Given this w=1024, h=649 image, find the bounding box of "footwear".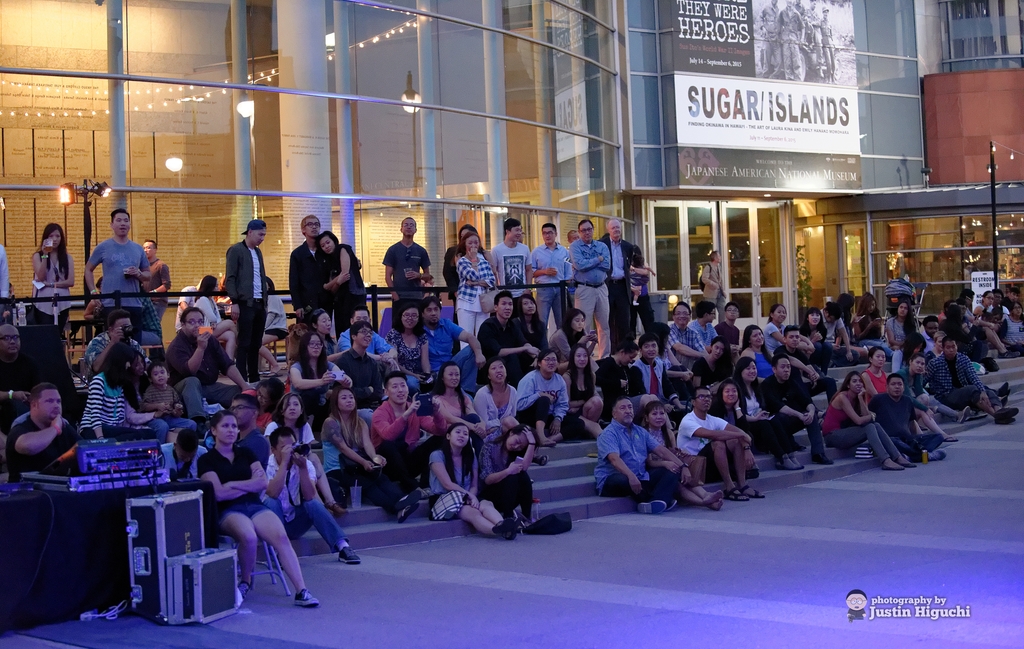
[877,465,900,469].
